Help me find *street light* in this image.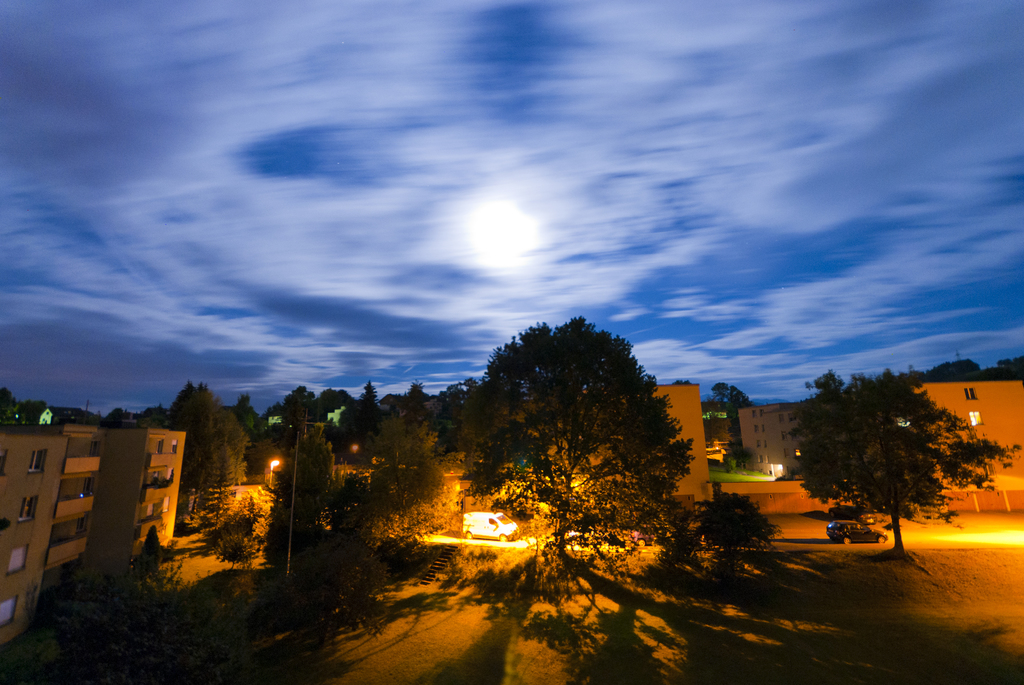
Found it: [x1=266, y1=455, x2=289, y2=488].
